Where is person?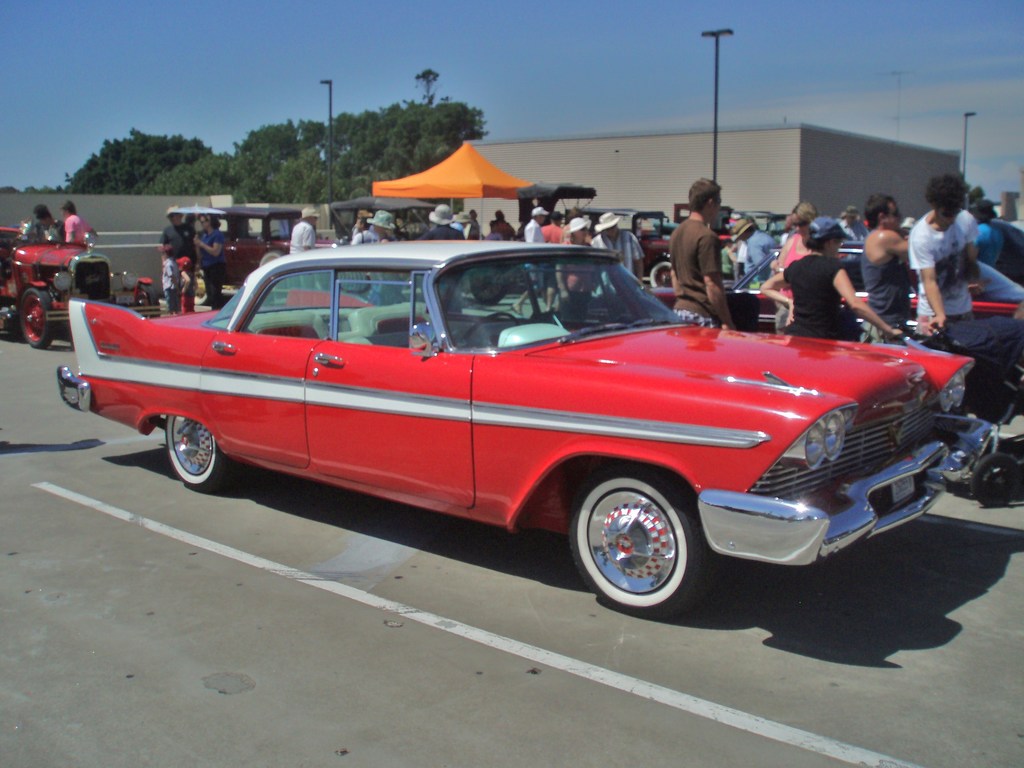
761 213 905 335.
